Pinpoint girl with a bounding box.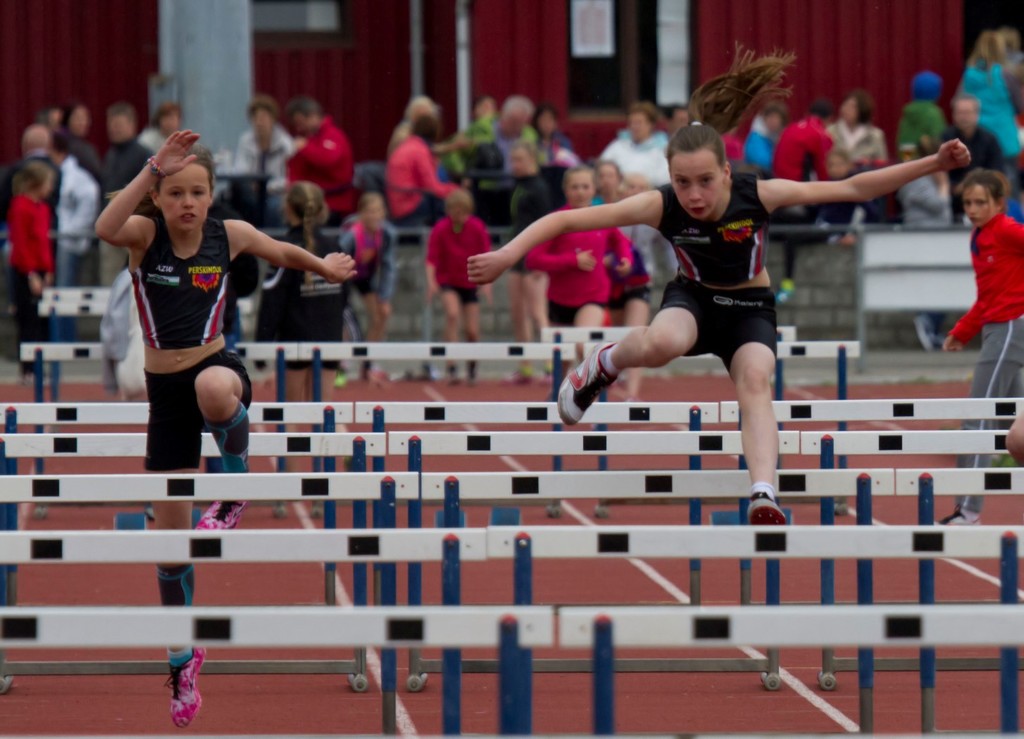
x1=468 y1=49 x2=973 y2=526.
